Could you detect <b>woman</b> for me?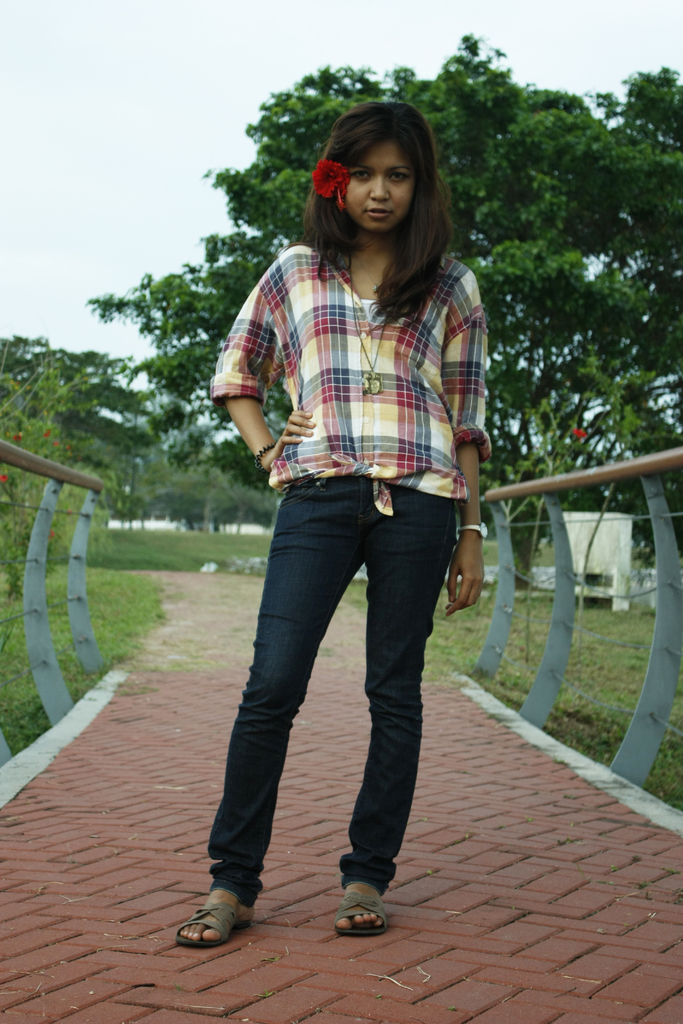
Detection result: [left=181, top=100, right=493, bottom=951].
